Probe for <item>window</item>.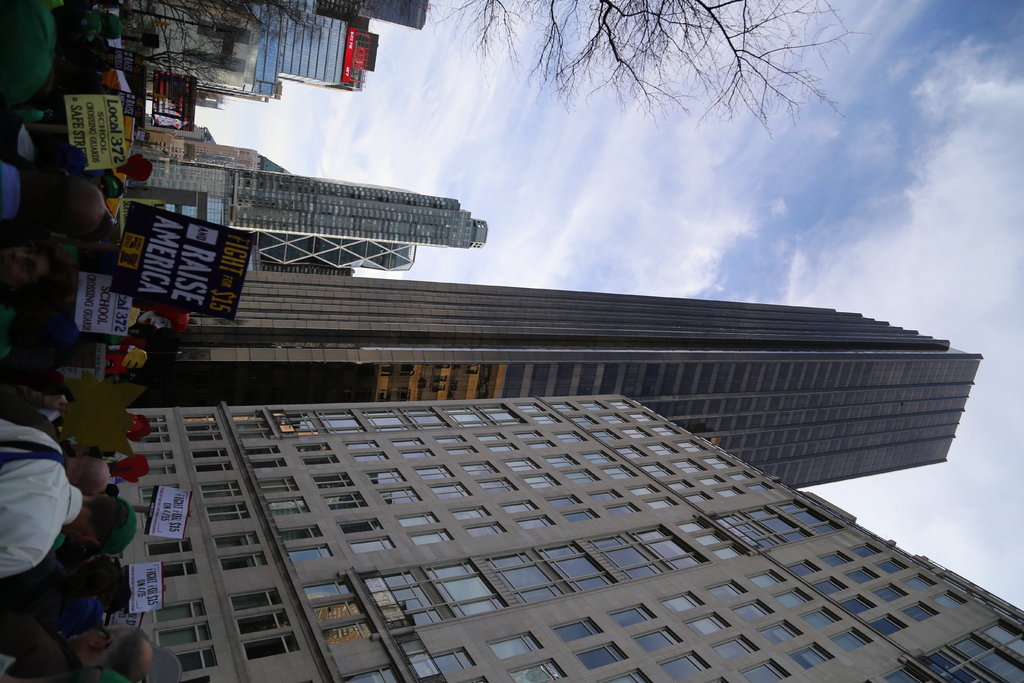
Probe result: left=712, top=511, right=773, bottom=552.
